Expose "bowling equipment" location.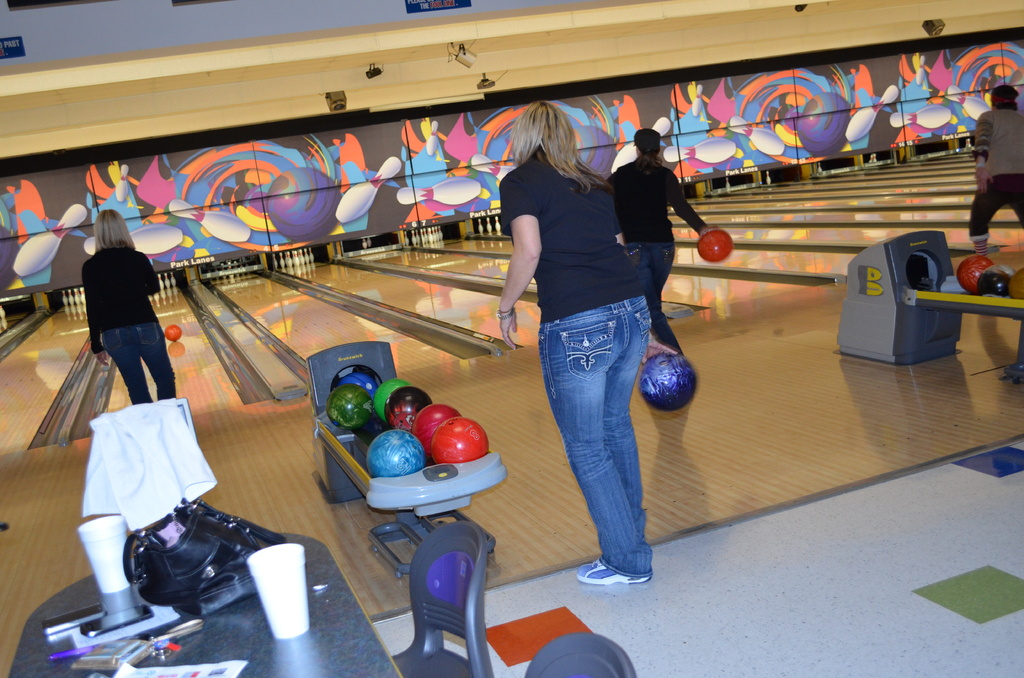
Exposed at (x1=834, y1=223, x2=1023, y2=385).
